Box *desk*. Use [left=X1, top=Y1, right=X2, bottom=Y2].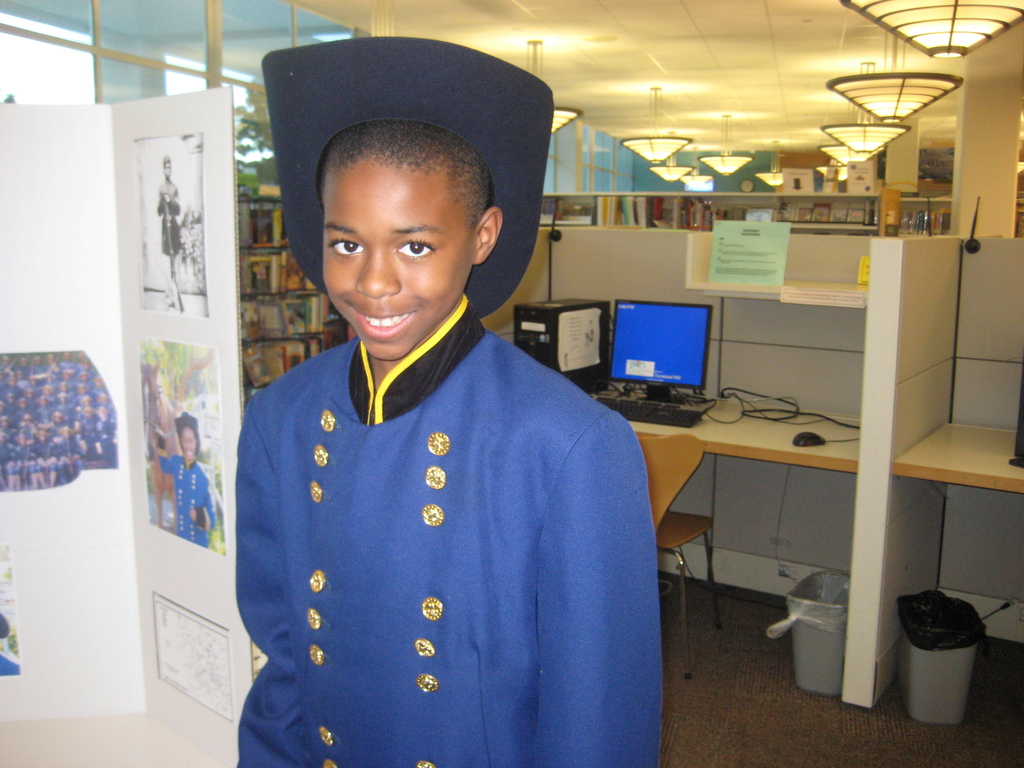
[left=586, top=384, right=860, bottom=476].
